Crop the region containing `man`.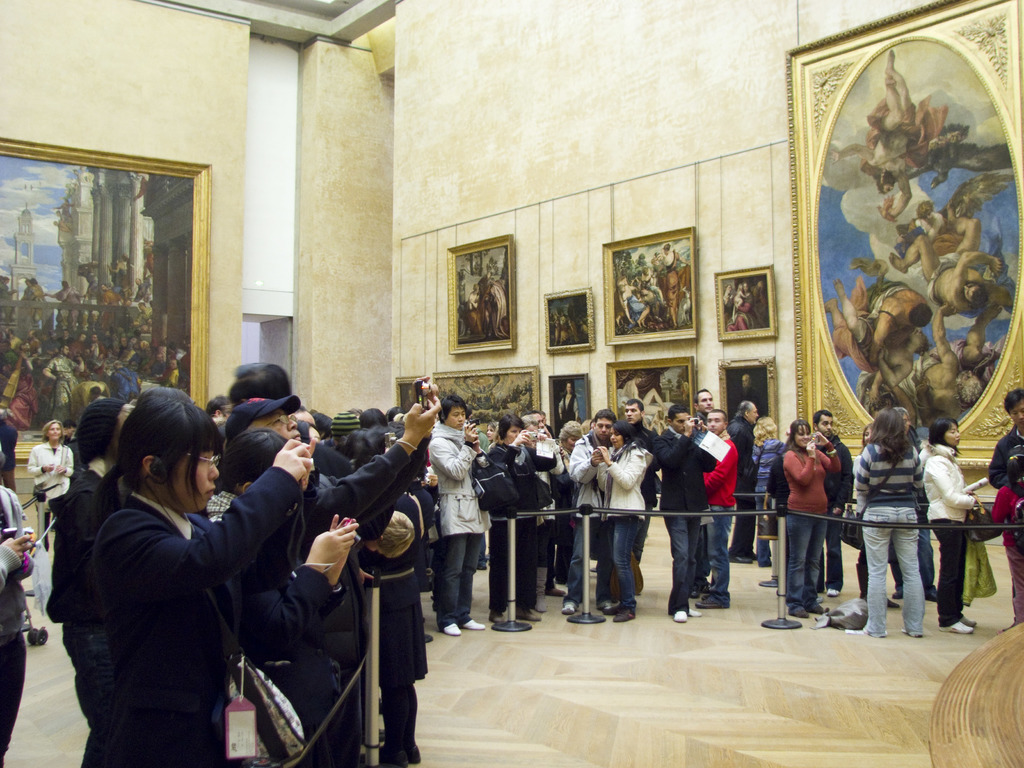
Crop region: bbox=[811, 413, 851, 596].
